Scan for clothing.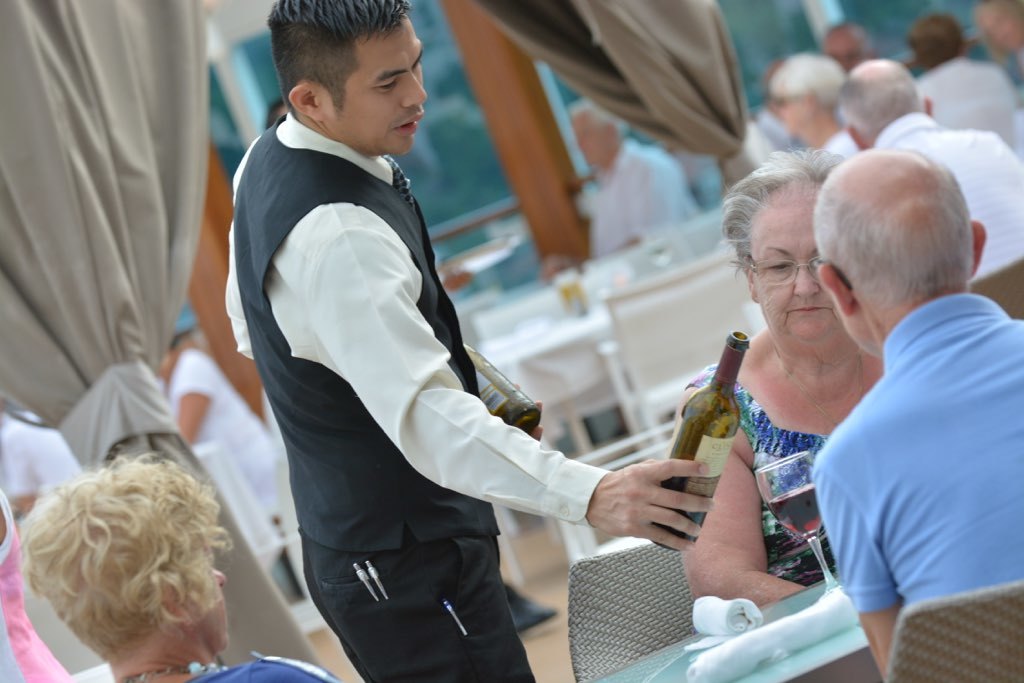
Scan result: l=812, t=288, r=1023, b=608.
